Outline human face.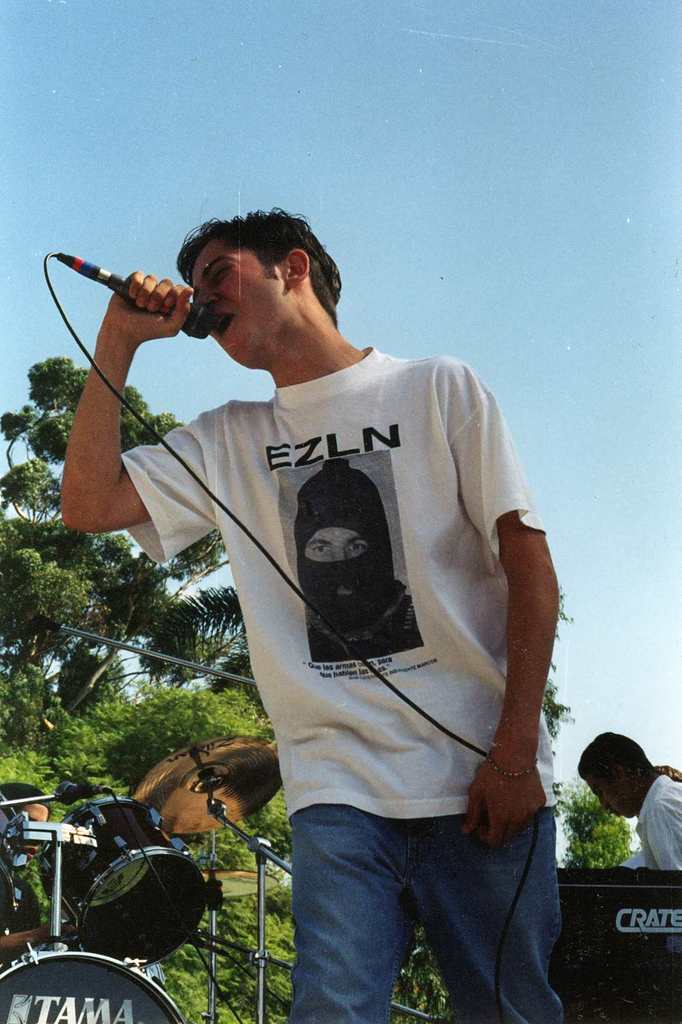
Outline: (x1=19, y1=808, x2=47, y2=865).
